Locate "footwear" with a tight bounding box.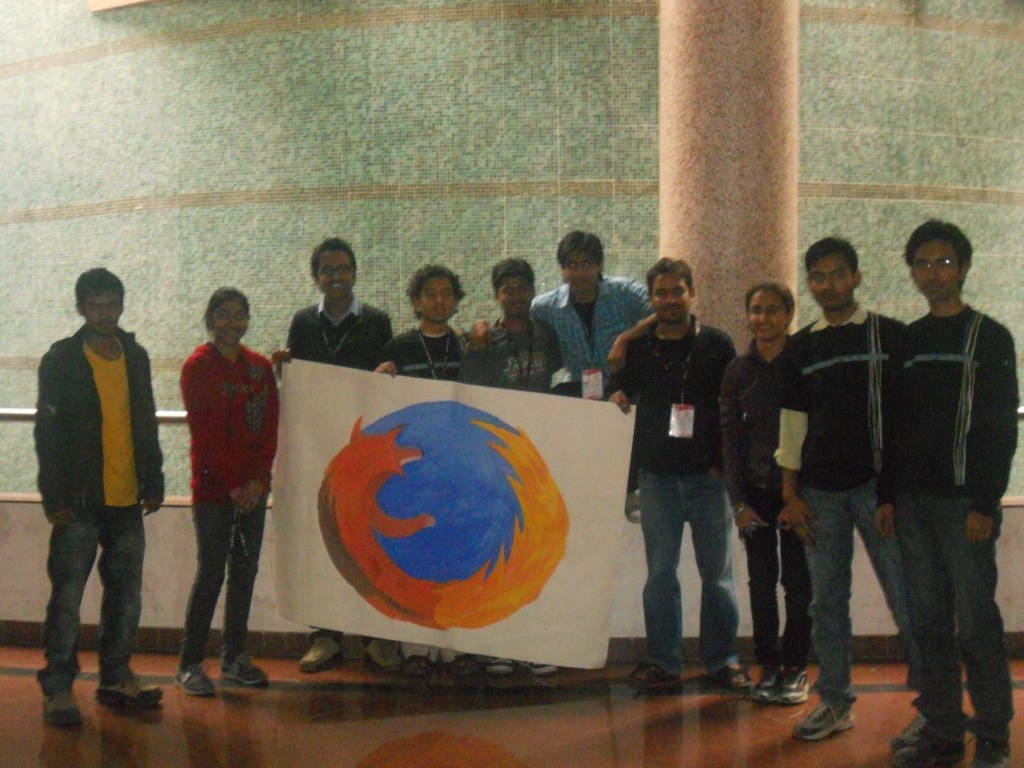
[975,703,1012,767].
